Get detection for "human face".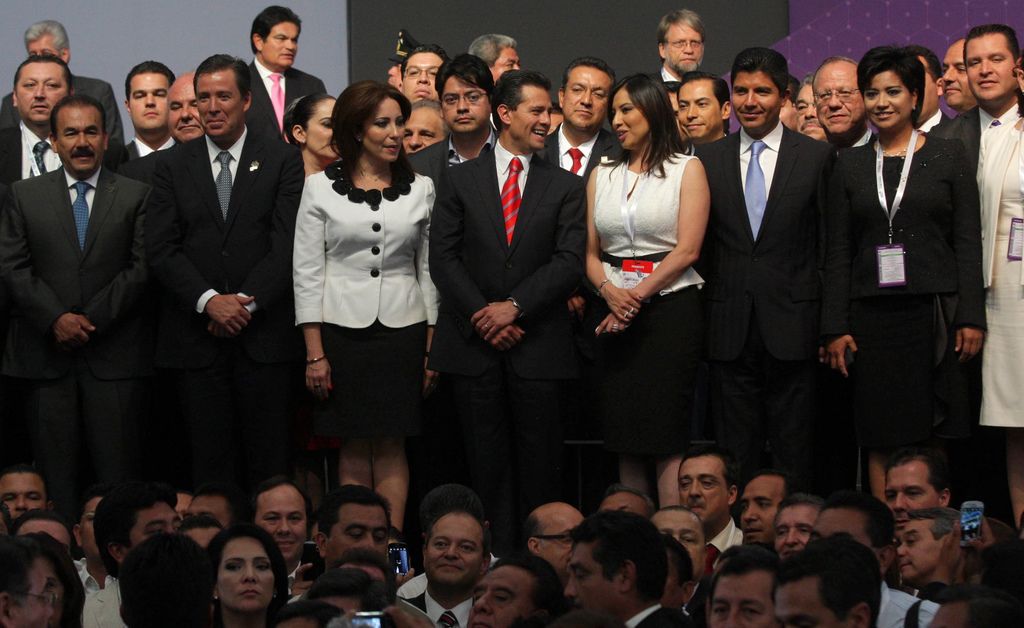
Detection: crop(129, 503, 182, 543).
